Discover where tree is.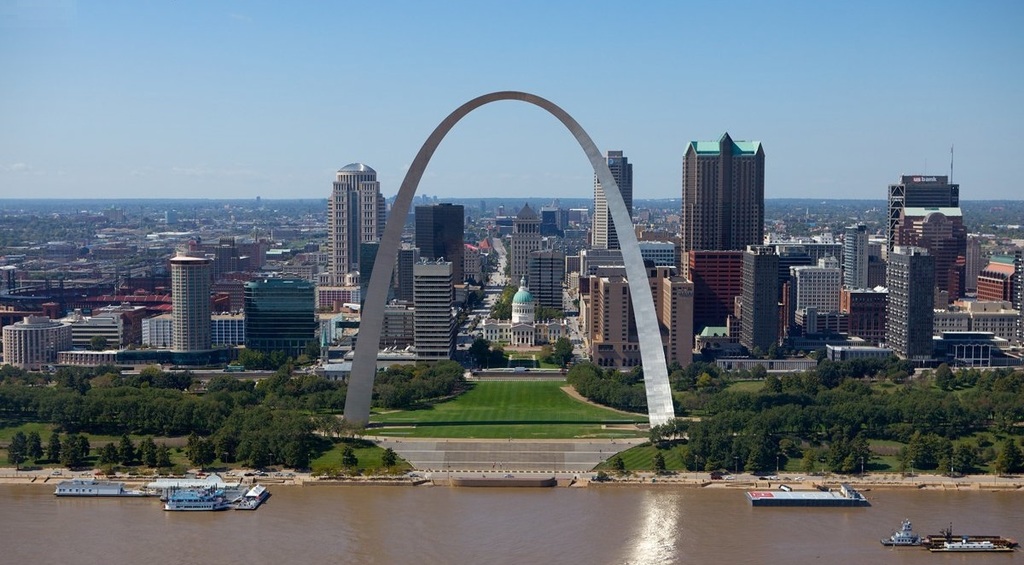
Discovered at 552:335:574:362.
